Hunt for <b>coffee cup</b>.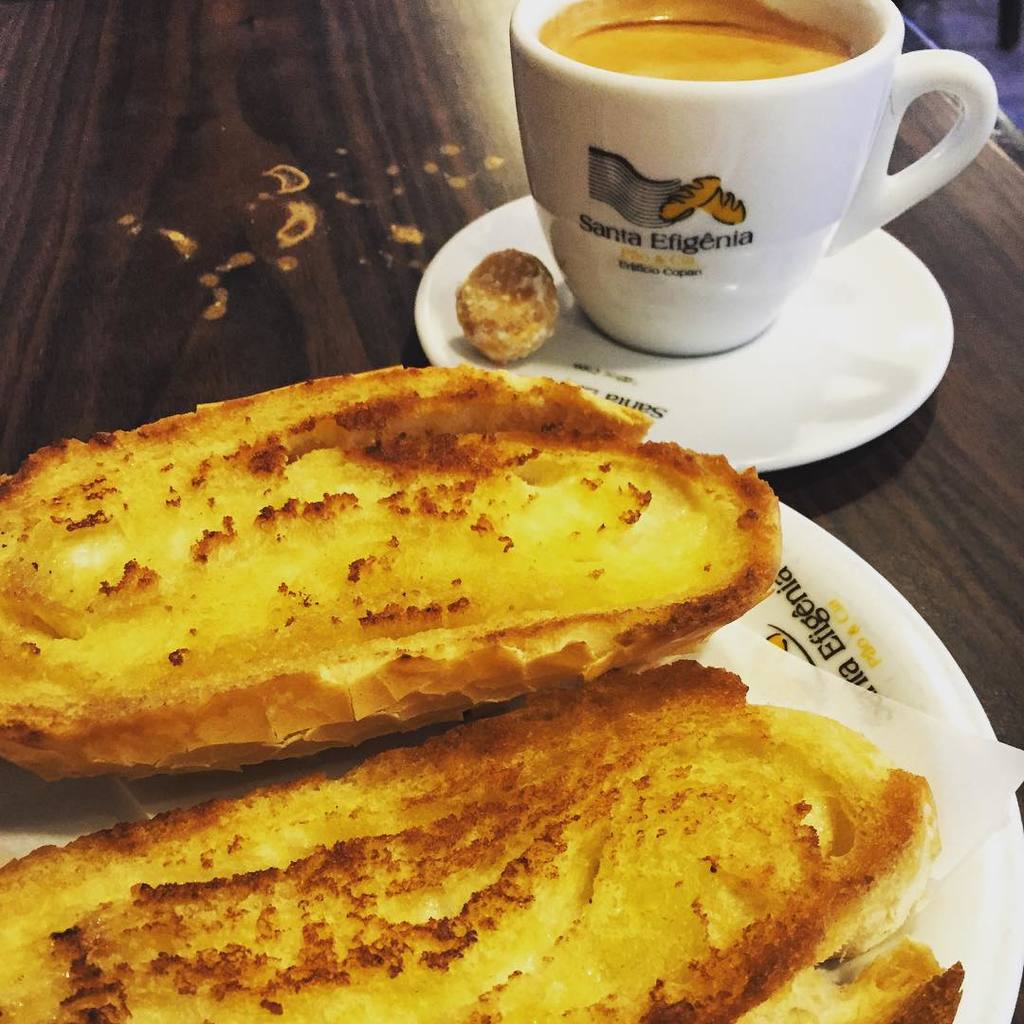
Hunted down at (x1=510, y1=0, x2=1000, y2=357).
